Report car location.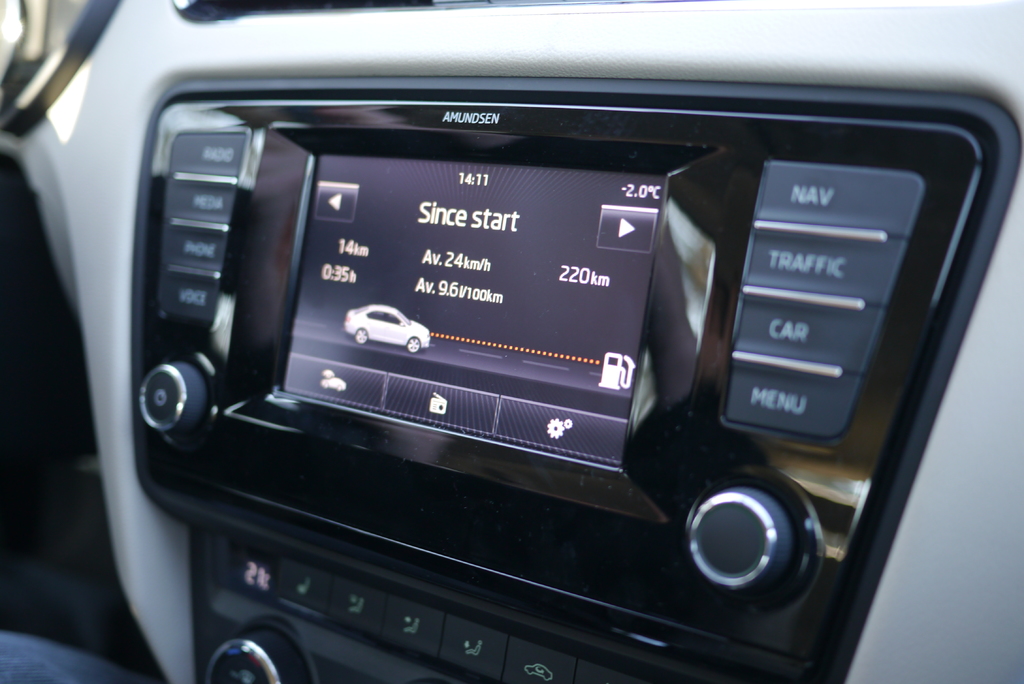
Report: [left=342, top=302, right=432, bottom=353].
